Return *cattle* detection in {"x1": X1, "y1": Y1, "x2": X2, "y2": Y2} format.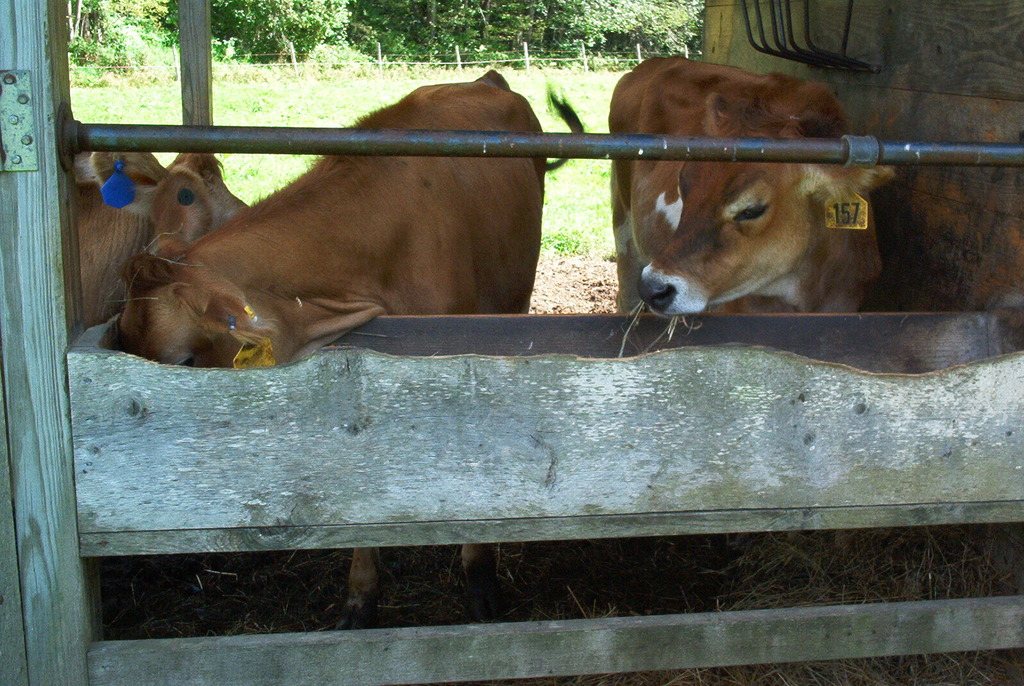
{"x1": 568, "y1": 47, "x2": 982, "y2": 329}.
